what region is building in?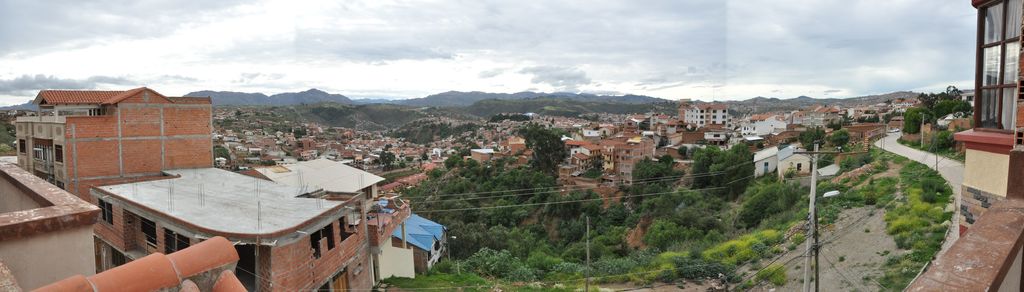
14,82,211,209.
